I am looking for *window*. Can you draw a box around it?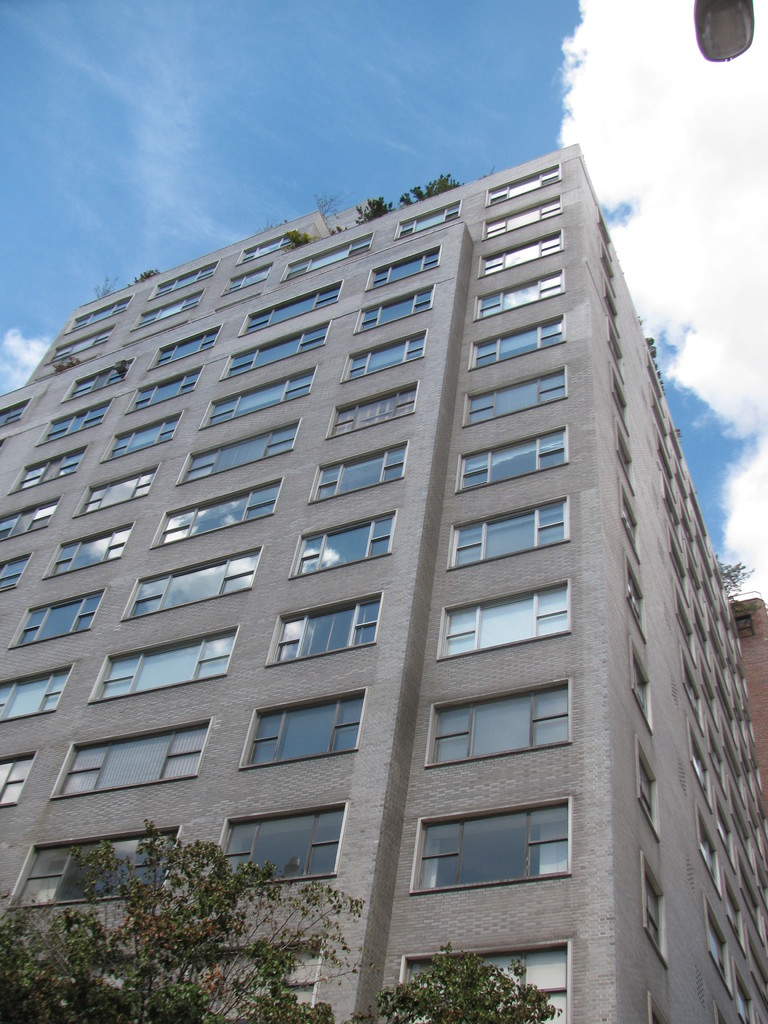
Sure, the bounding box is (11, 445, 90, 493).
